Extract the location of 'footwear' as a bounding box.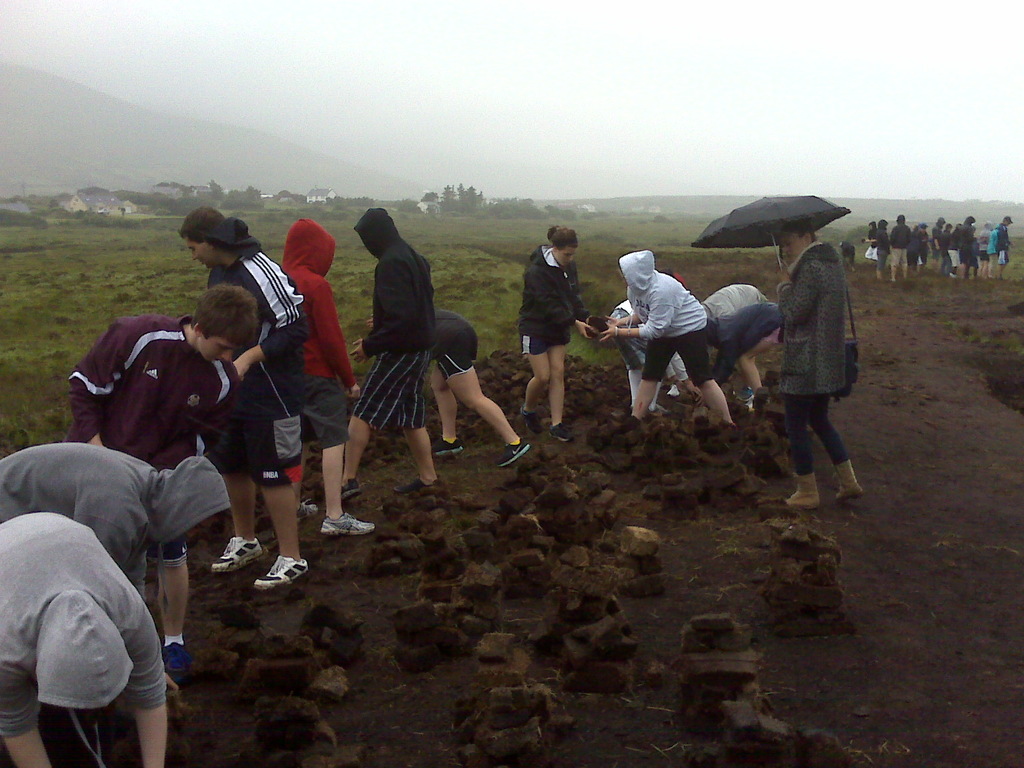
[252, 554, 308, 593].
